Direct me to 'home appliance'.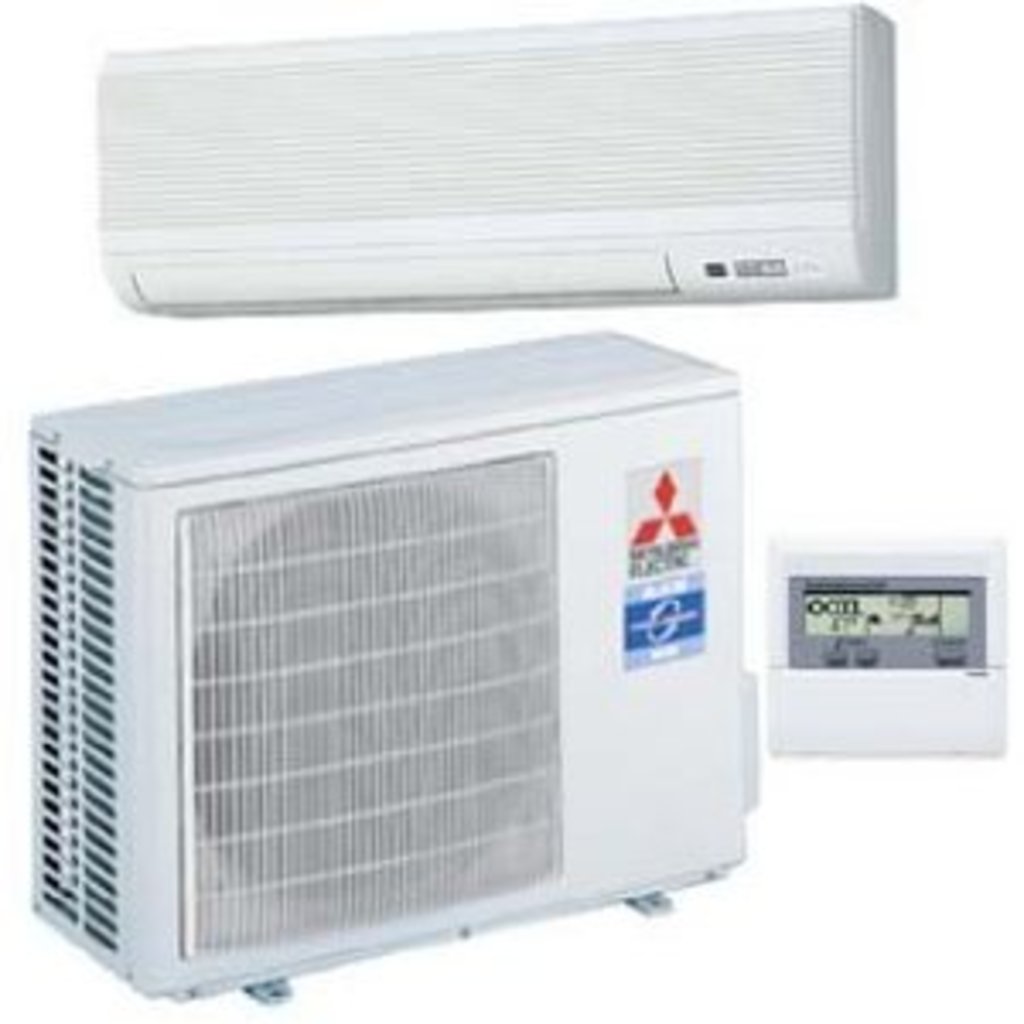
Direction: l=31, t=328, r=754, b=1010.
